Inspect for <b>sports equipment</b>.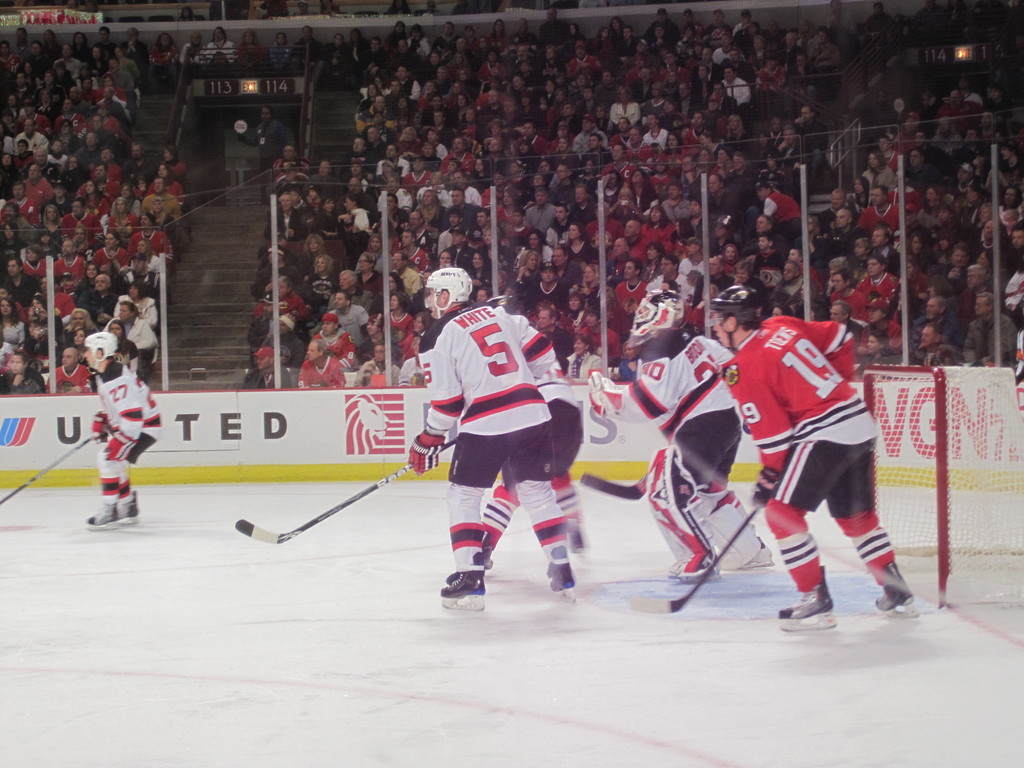
Inspection: bbox=[405, 426, 446, 481].
